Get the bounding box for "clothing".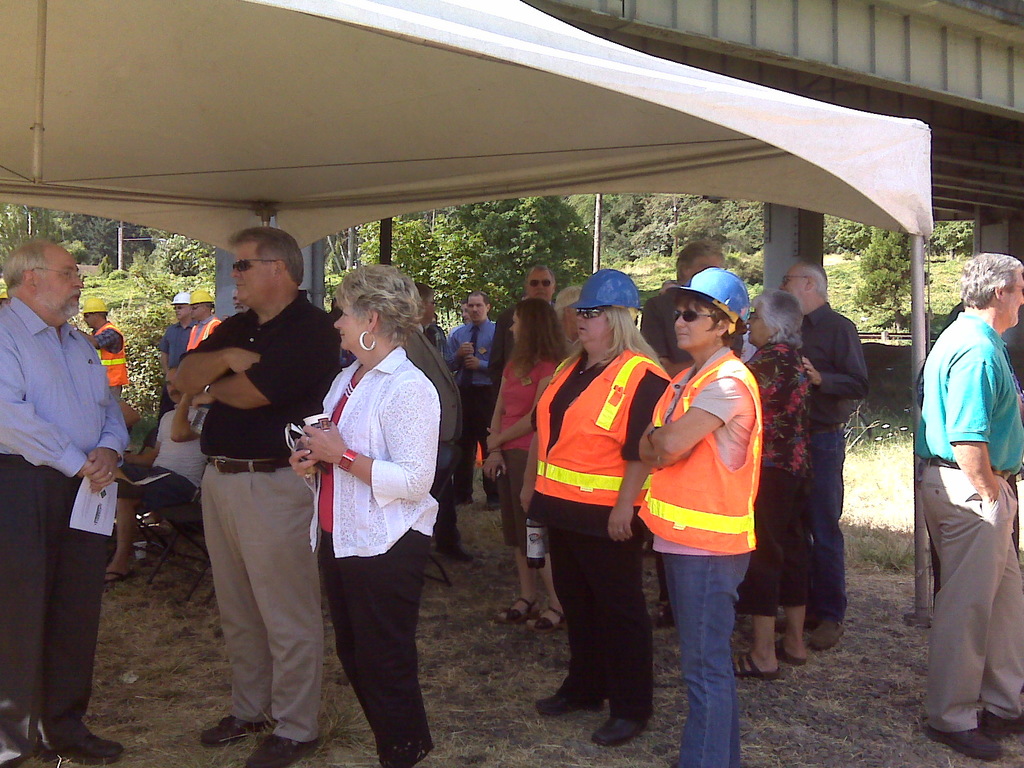
<box>913,303,1023,729</box>.
